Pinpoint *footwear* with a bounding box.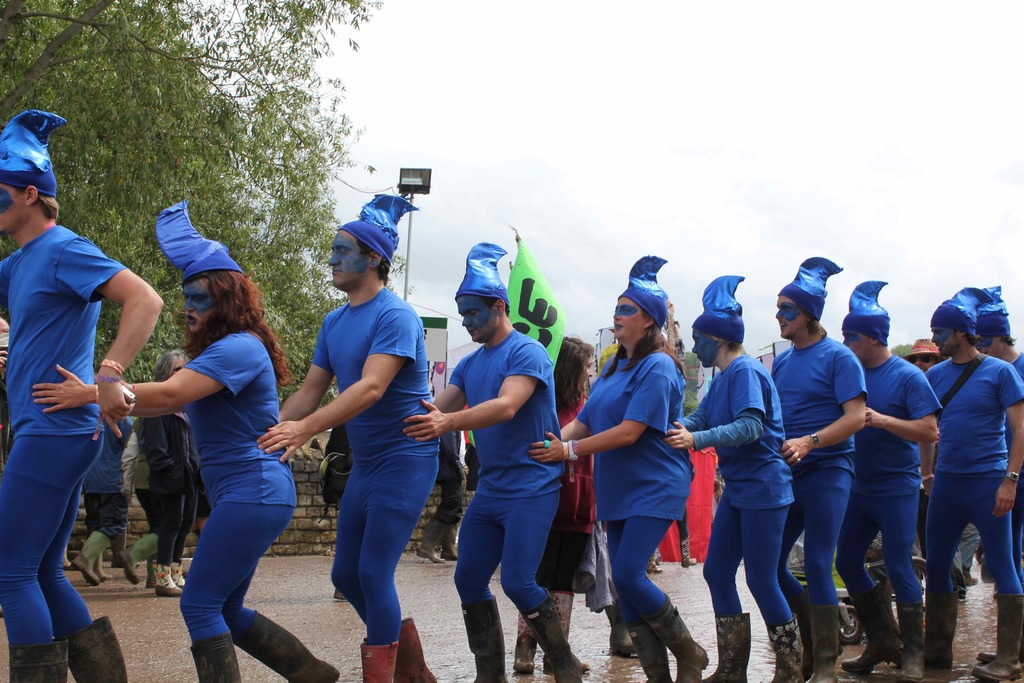
[x1=357, y1=641, x2=399, y2=682].
